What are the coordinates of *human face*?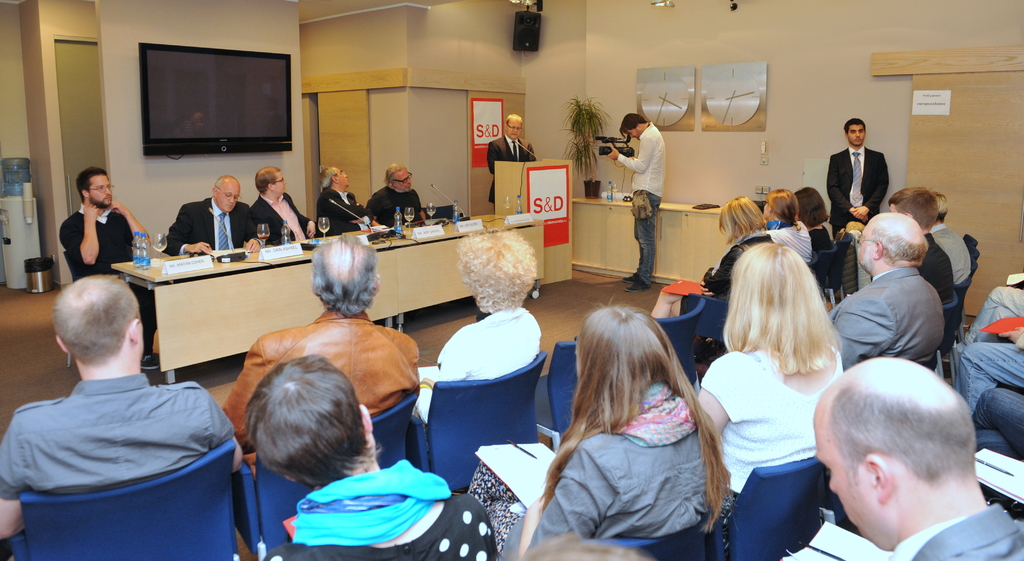
bbox=(847, 124, 866, 146).
